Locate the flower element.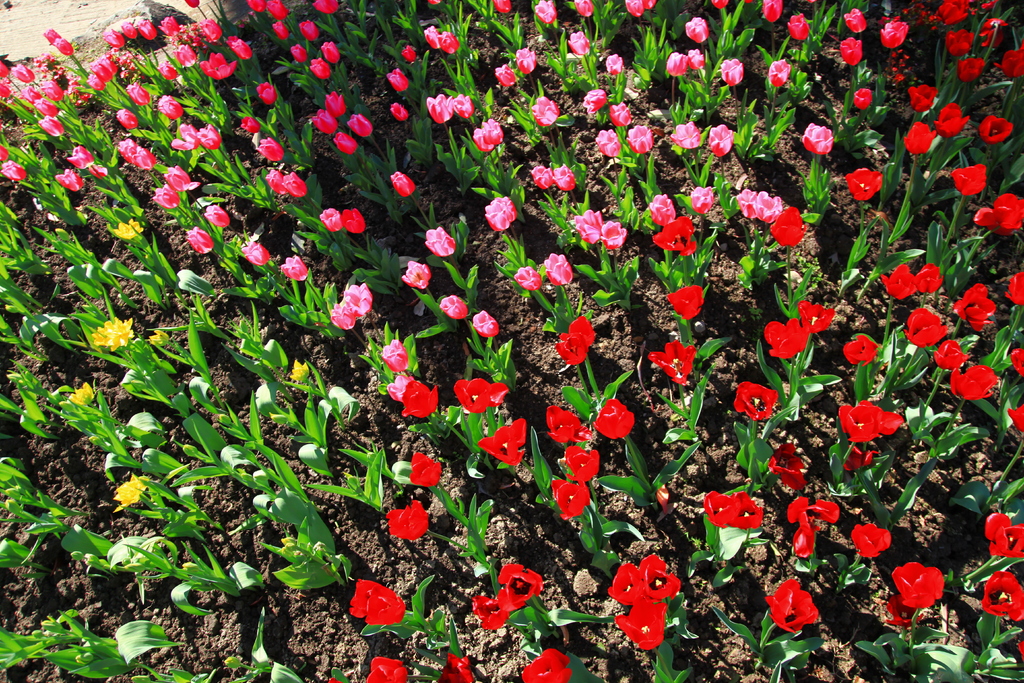
Element bbox: pyautogui.locateOnScreen(764, 580, 814, 629).
